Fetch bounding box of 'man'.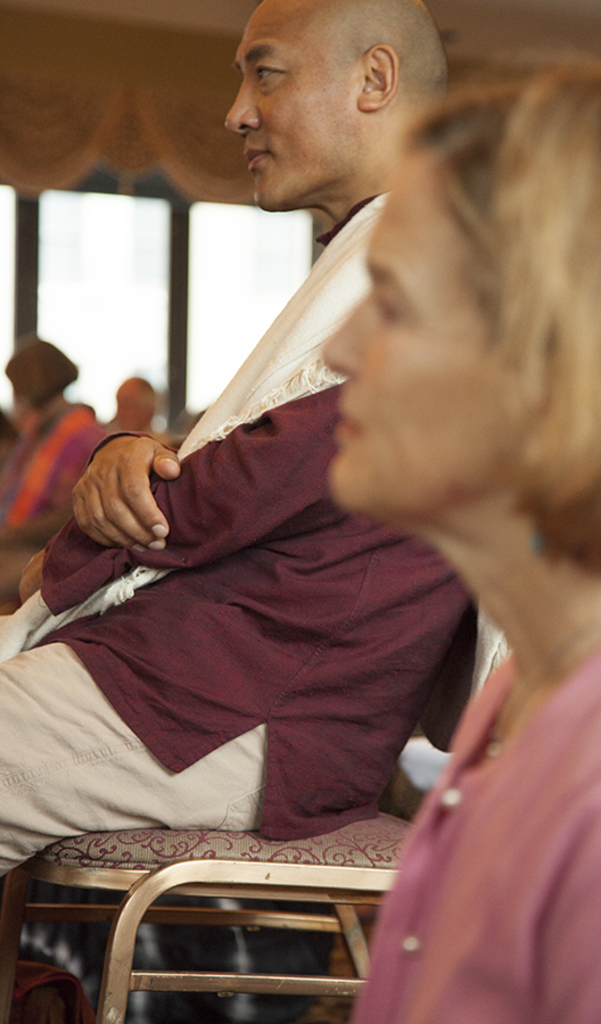
Bbox: box(31, 56, 555, 882).
